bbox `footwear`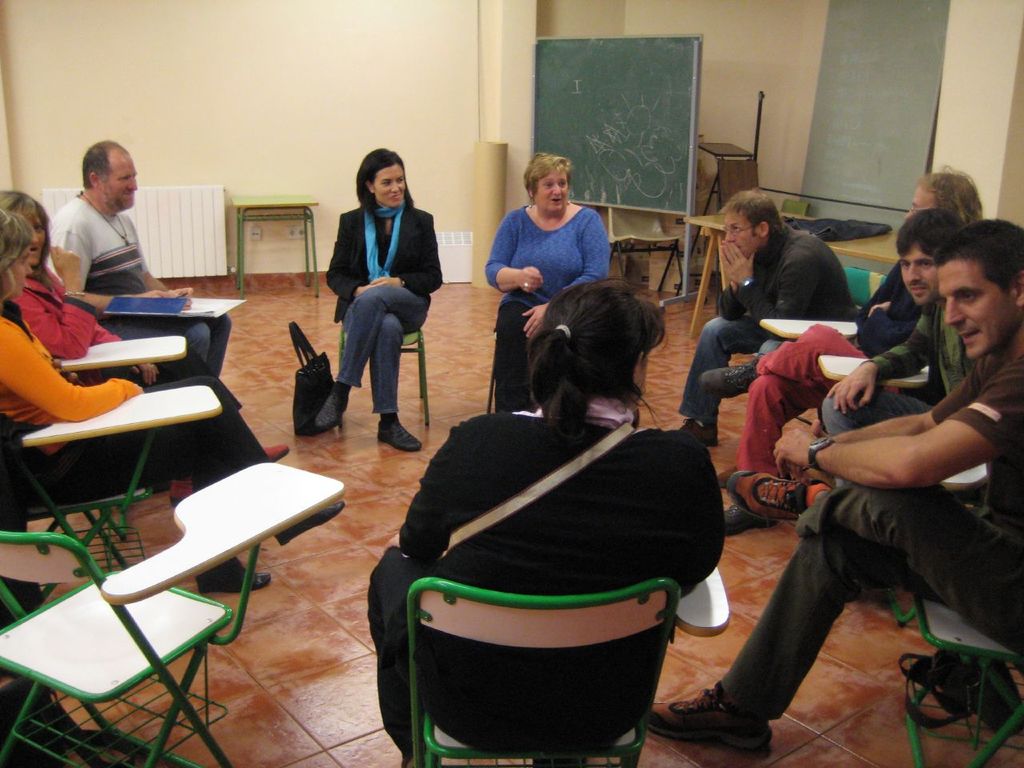
Rect(262, 446, 288, 462)
